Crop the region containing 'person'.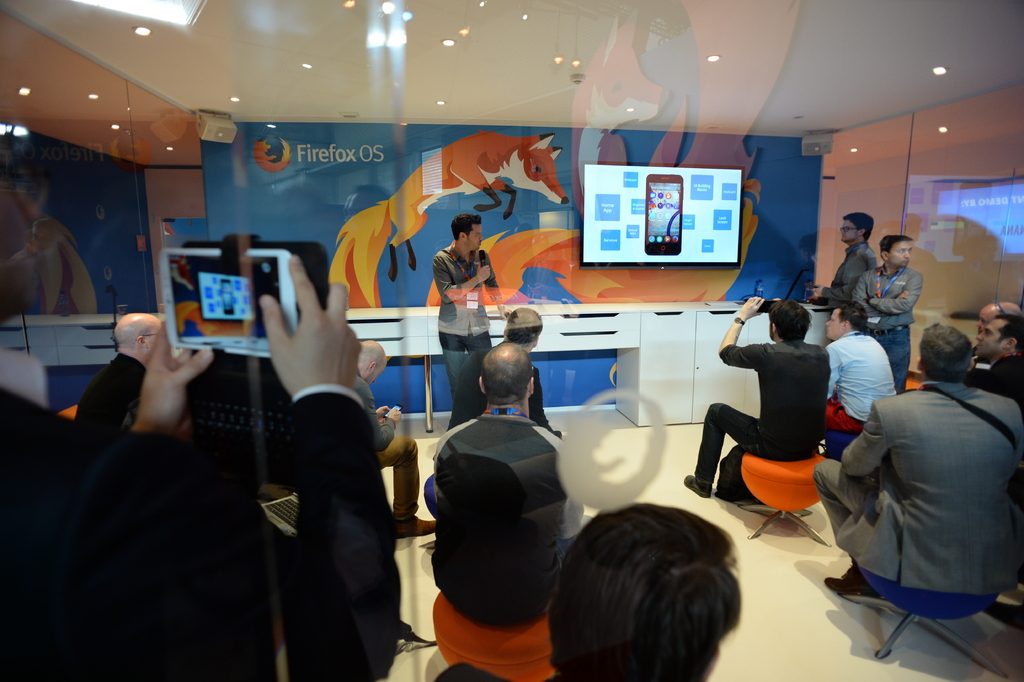
Crop region: l=444, t=309, r=566, b=442.
